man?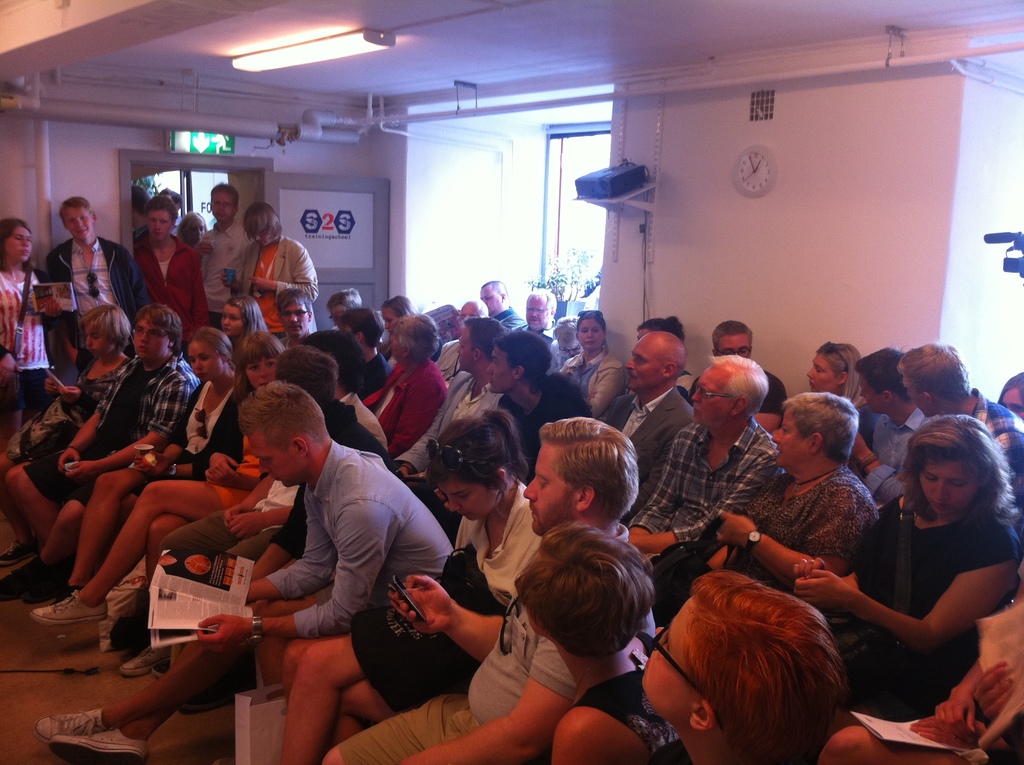
crop(34, 376, 451, 764)
